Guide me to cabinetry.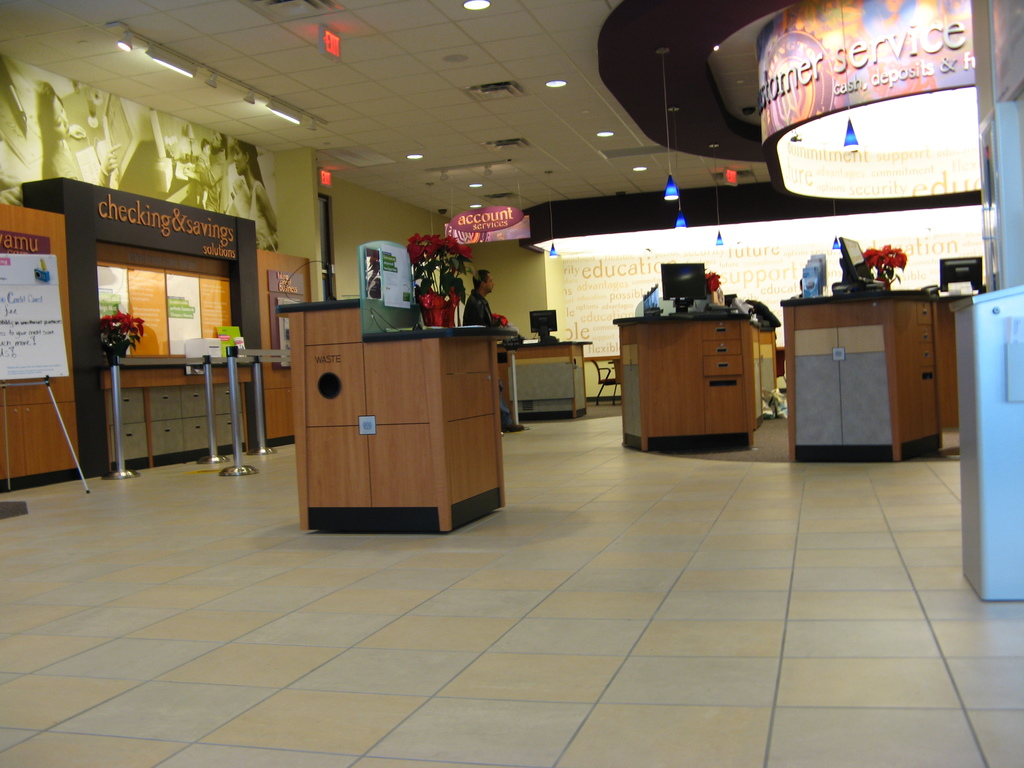
Guidance: x1=783, y1=287, x2=958, y2=458.
